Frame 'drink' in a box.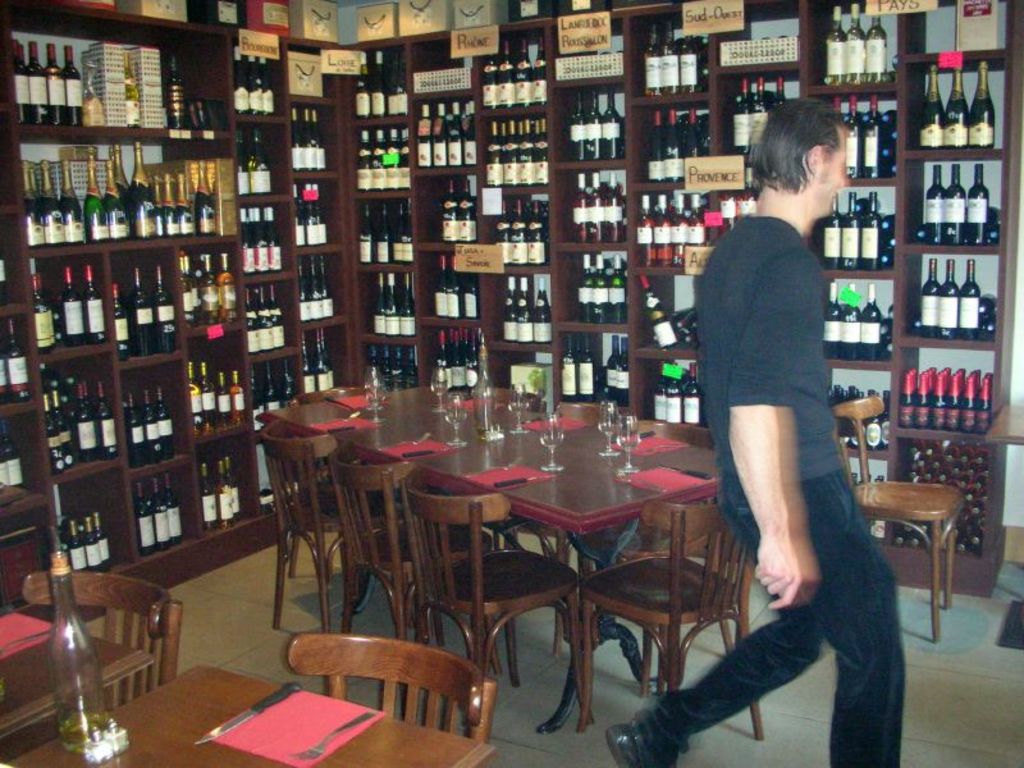
box(301, 328, 317, 398).
